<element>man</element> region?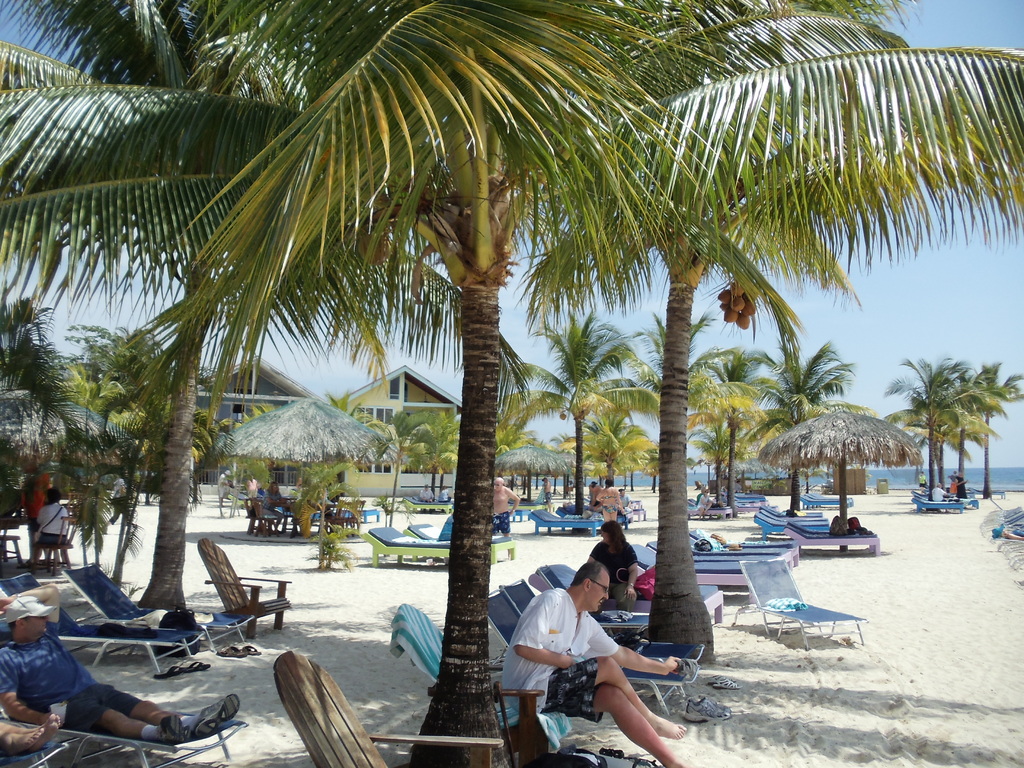
box=[493, 477, 520, 559]
